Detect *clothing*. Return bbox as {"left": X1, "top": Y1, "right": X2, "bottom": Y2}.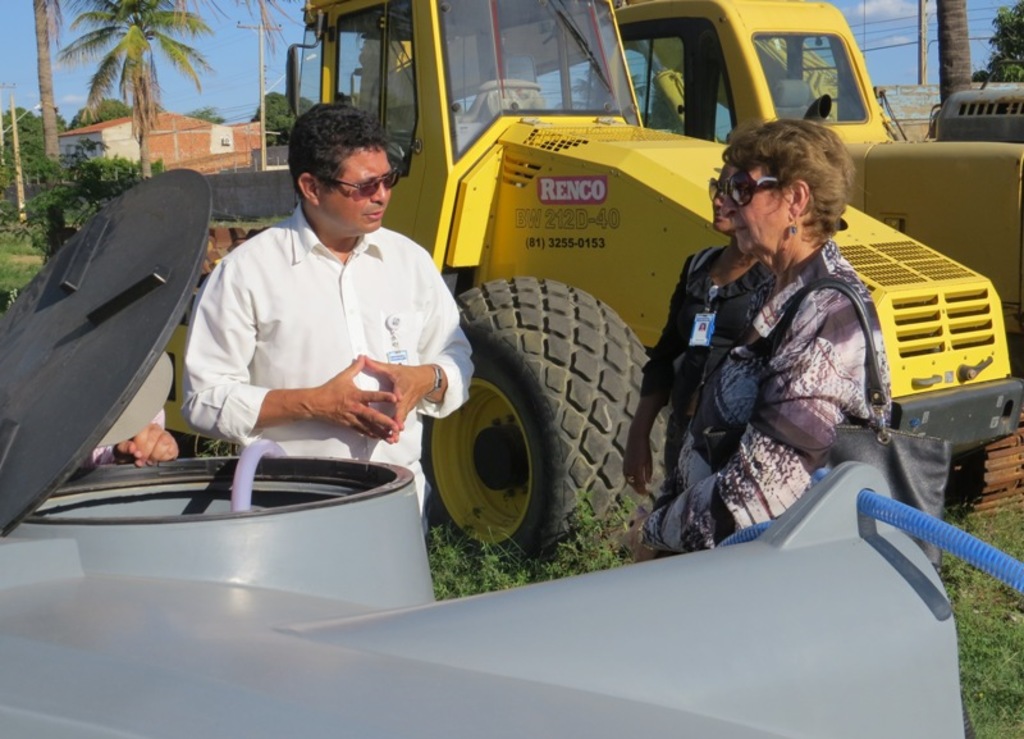
{"left": 639, "top": 245, "right": 893, "bottom": 558}.
